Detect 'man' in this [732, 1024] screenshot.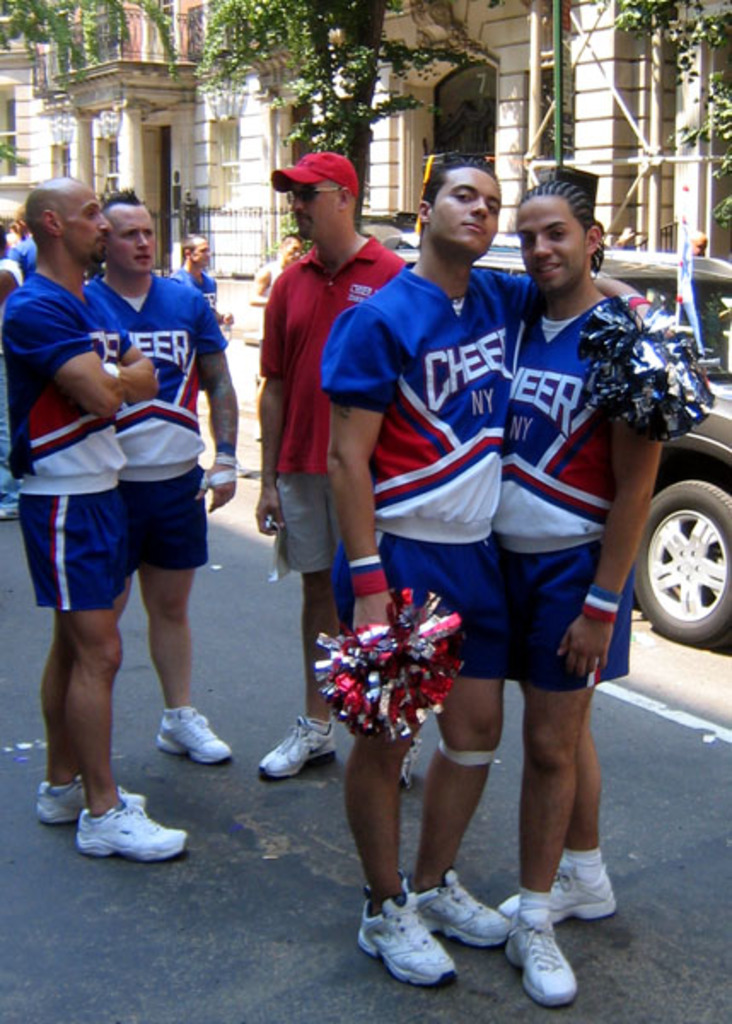
Detection: [x1=166, y1=236, x2=237, y2=329].
